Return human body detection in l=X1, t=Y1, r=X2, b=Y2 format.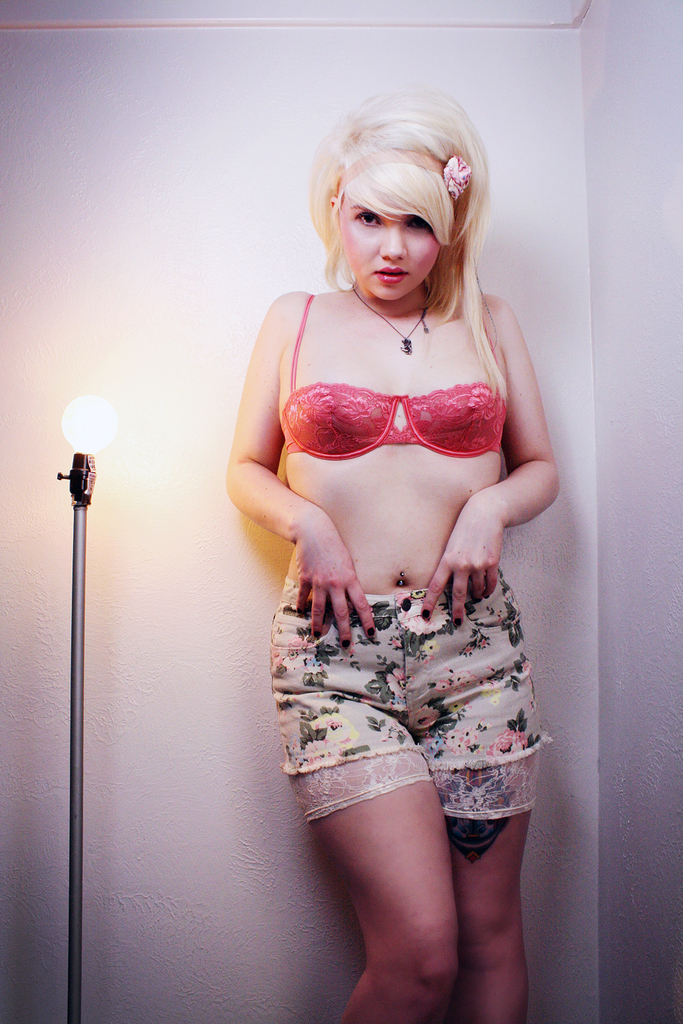
l=224, t=129, r=552, b=1021.
